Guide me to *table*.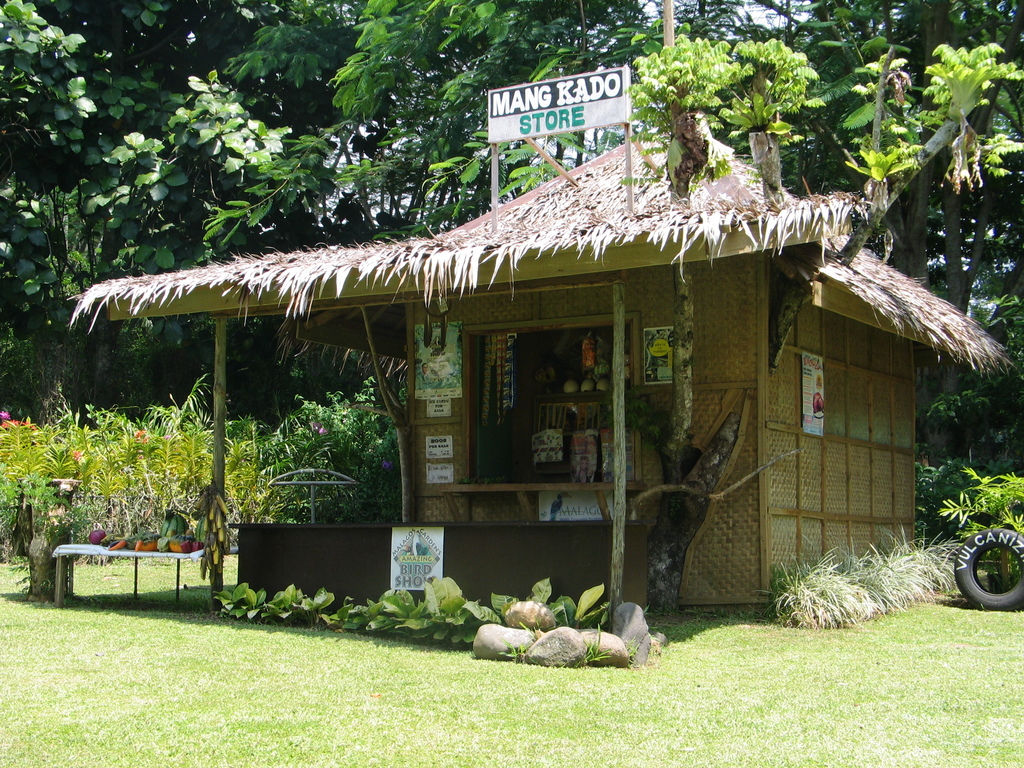
Guidance: box=[19, 536, 228, 609].
